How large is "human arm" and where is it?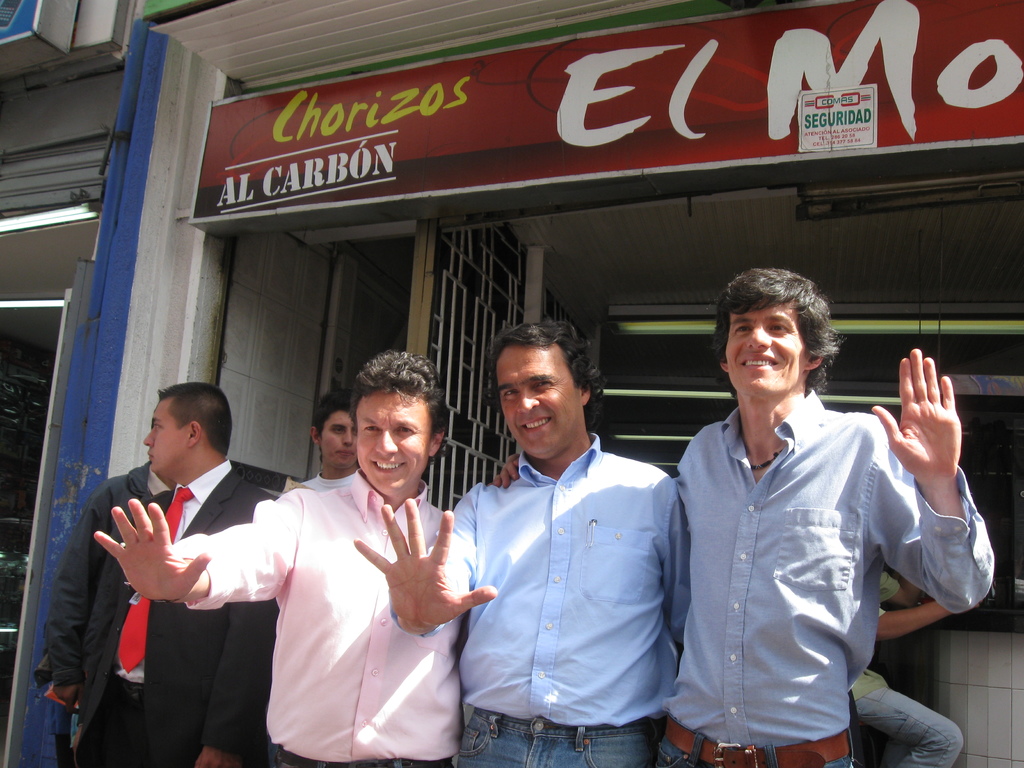
Bounding box: 489,452,516,490.
